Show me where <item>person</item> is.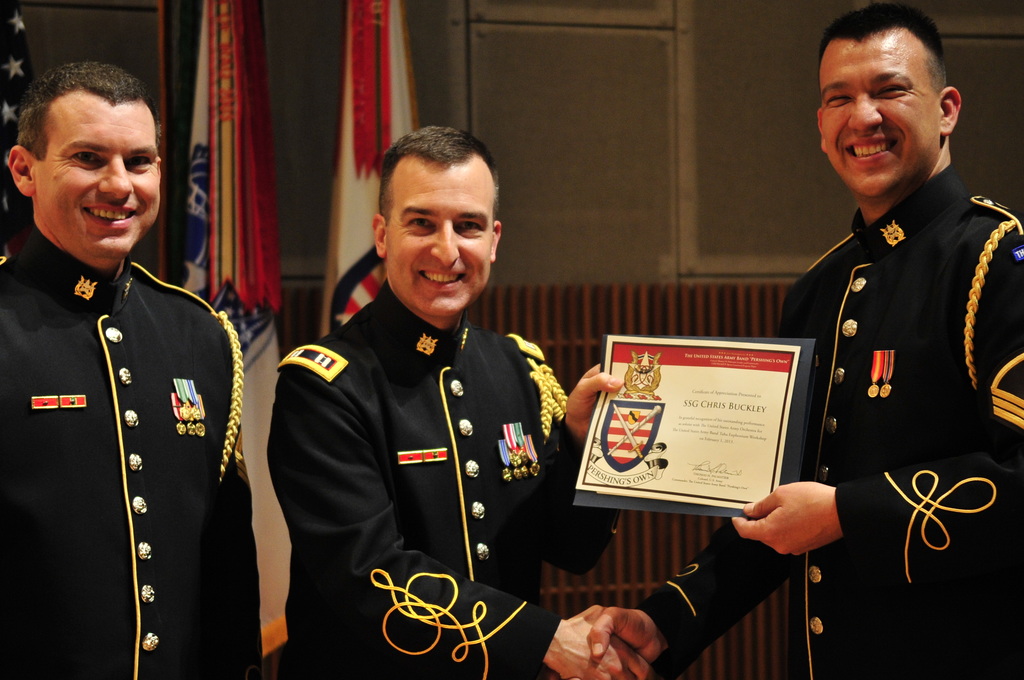
<item>person</item> is at x1=585 y1=0 x2=1023 y2=679.
